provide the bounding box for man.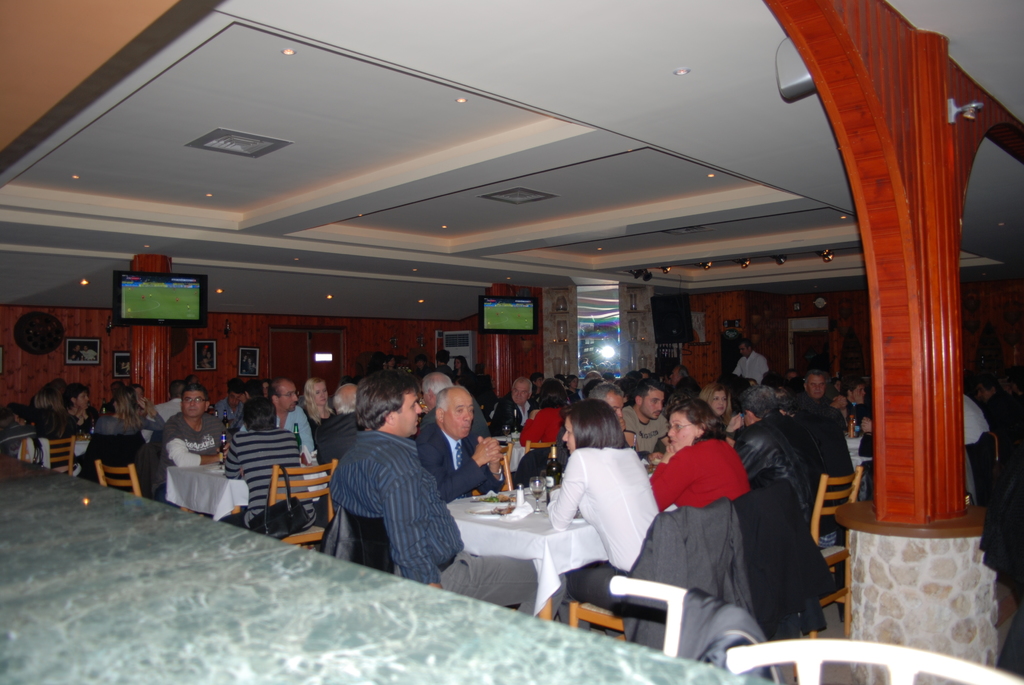
Rect(420, 383, 504, 500).
